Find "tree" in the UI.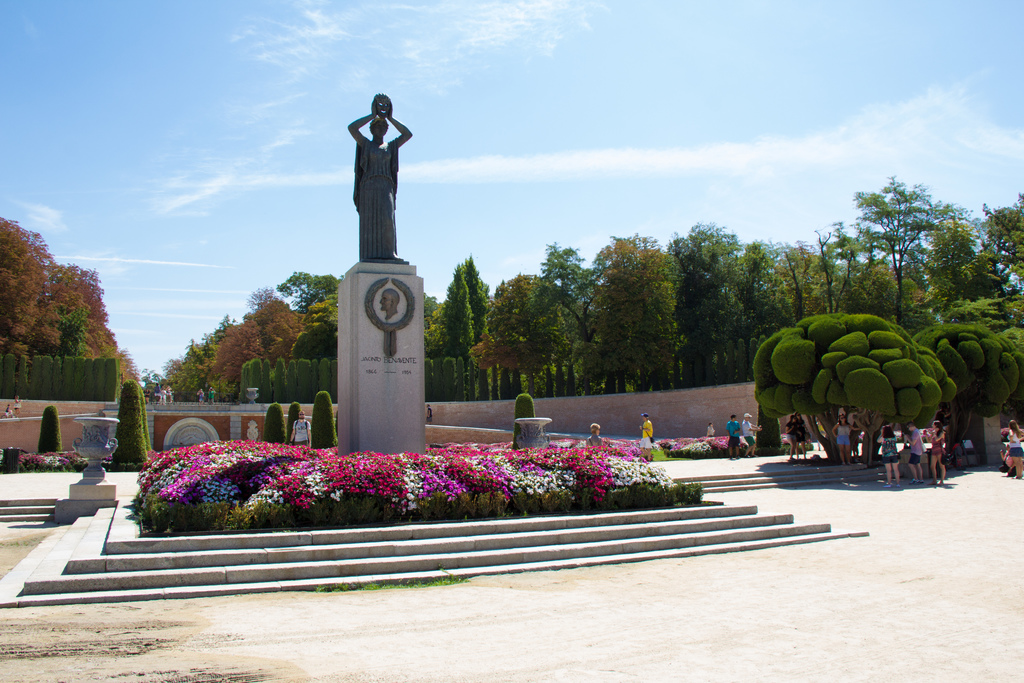
UI element at {"x1": 742, "y1": 309, "x2": 959, "y2": 466}.
